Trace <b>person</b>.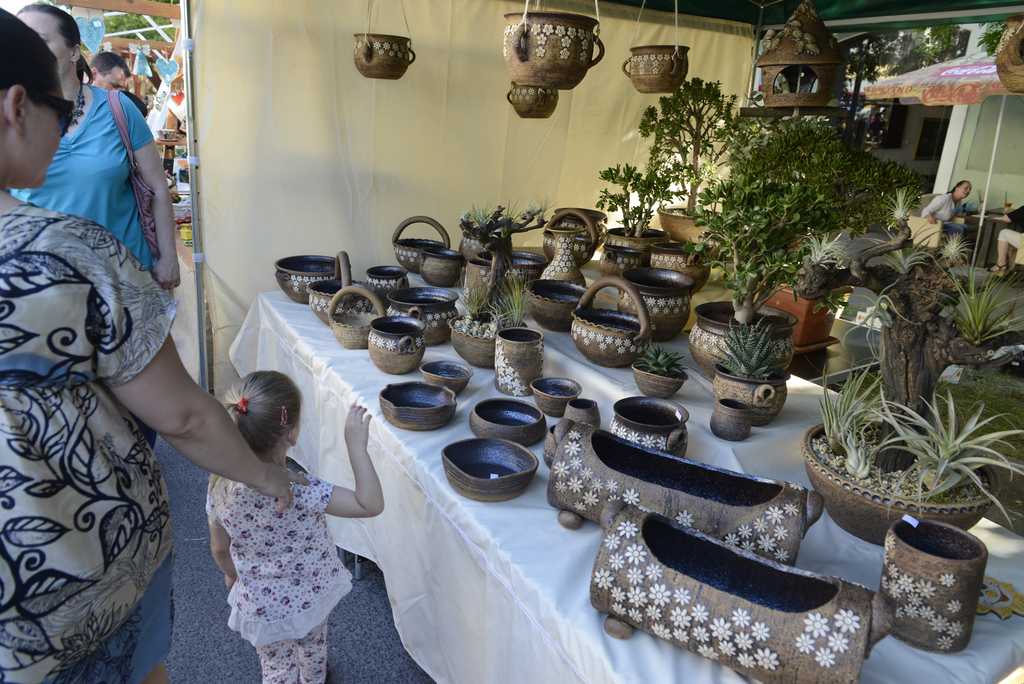
Traced to [14,0,182,459].
